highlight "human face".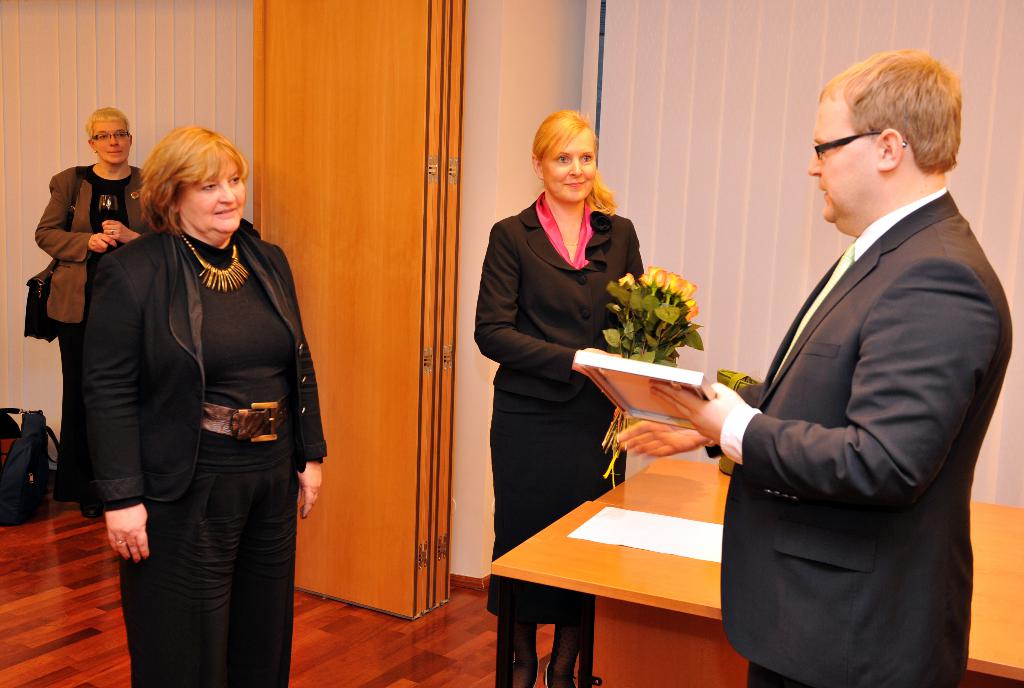
Highlighted region: (803, 86, 880, 233).
